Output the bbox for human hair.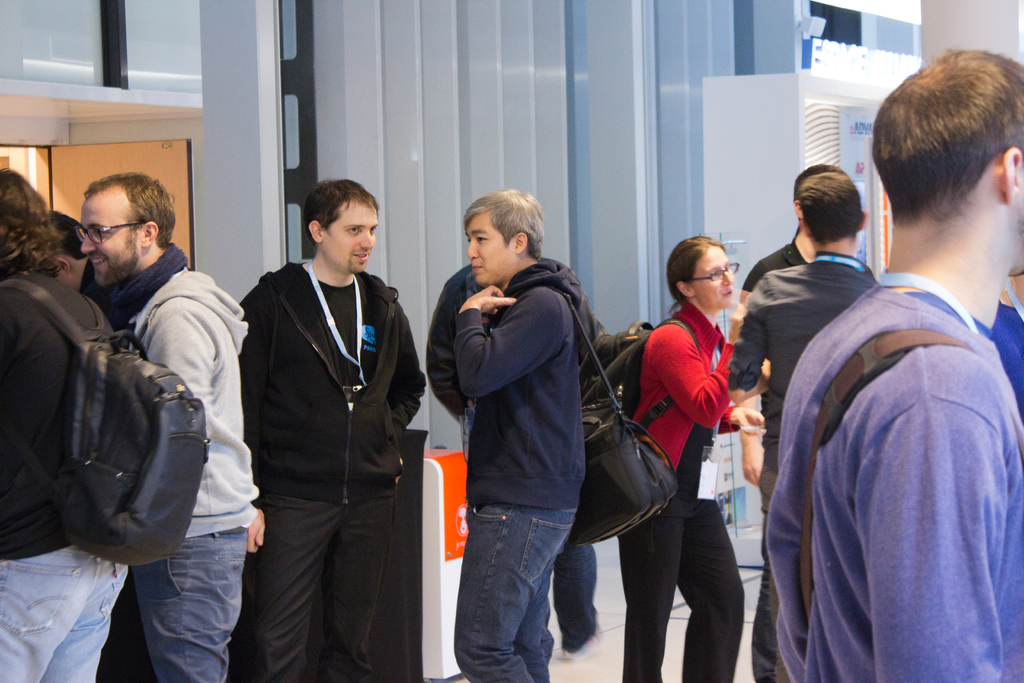
left=872, top=51, right=1023, bottom=230.
